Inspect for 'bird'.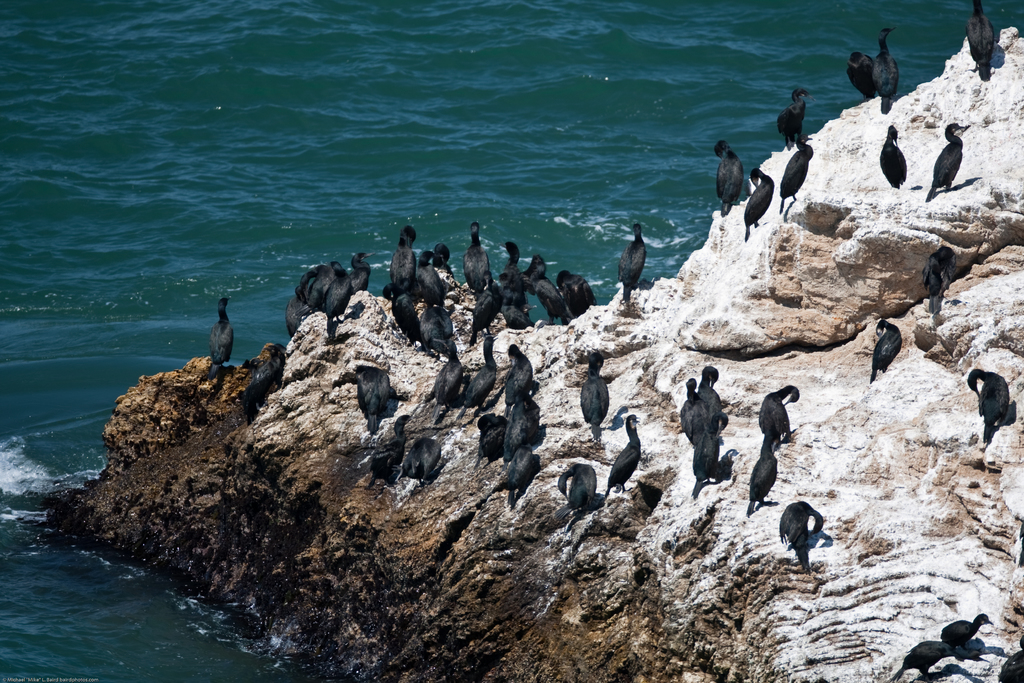
Inspection: {"x1": 498, "y1": 284, "x2": 538, "y2": 329}.
